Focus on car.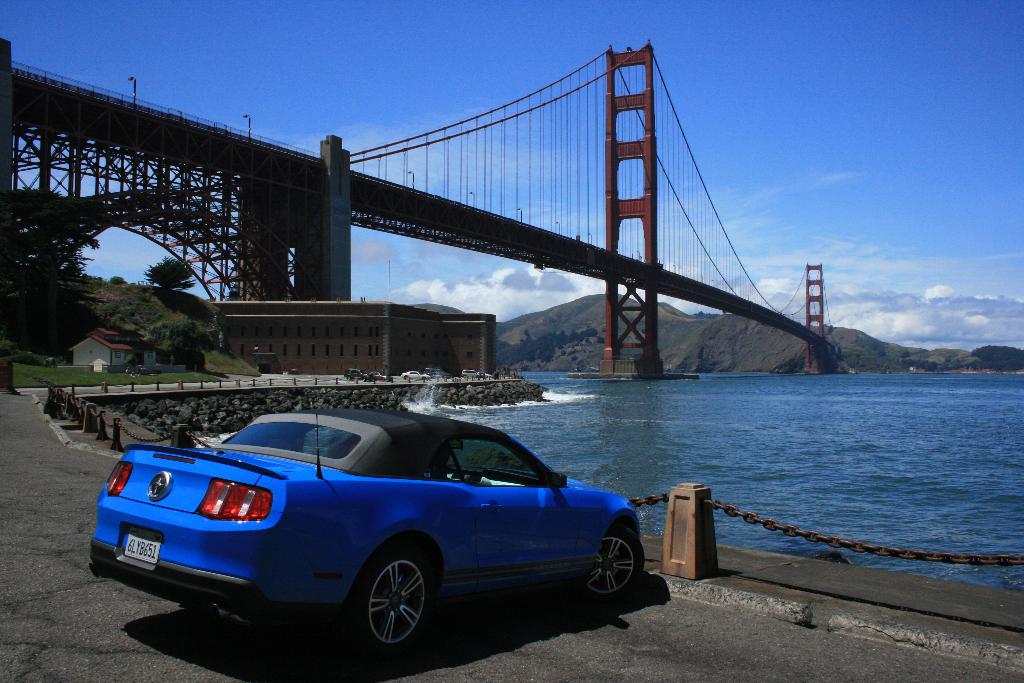
Focused at 88,407,654,657.
